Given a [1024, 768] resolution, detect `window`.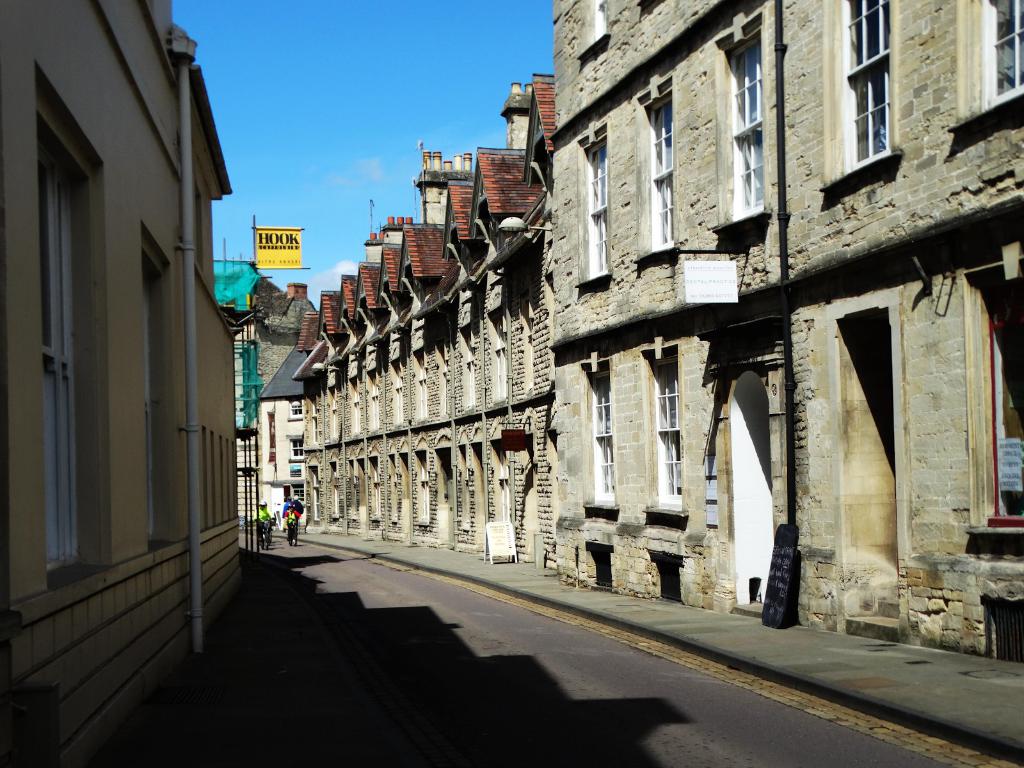
x1=587 y1=352 x2=612 y2=541.
